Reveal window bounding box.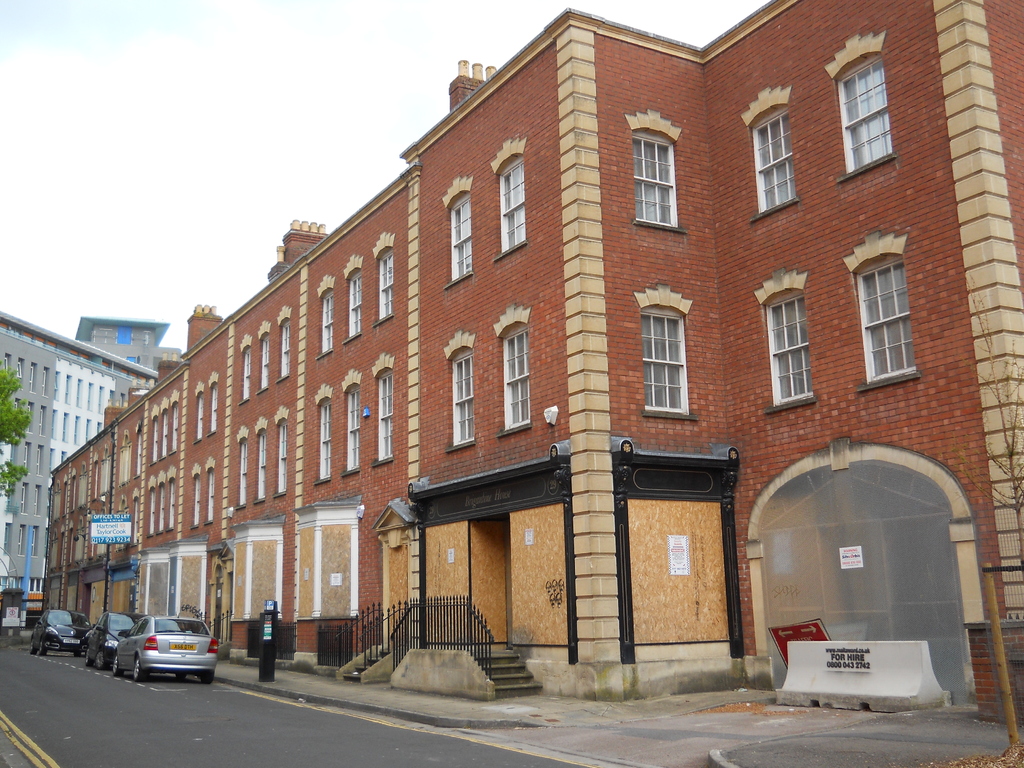
Revealed: Rect(314, 397, 333, 481).
